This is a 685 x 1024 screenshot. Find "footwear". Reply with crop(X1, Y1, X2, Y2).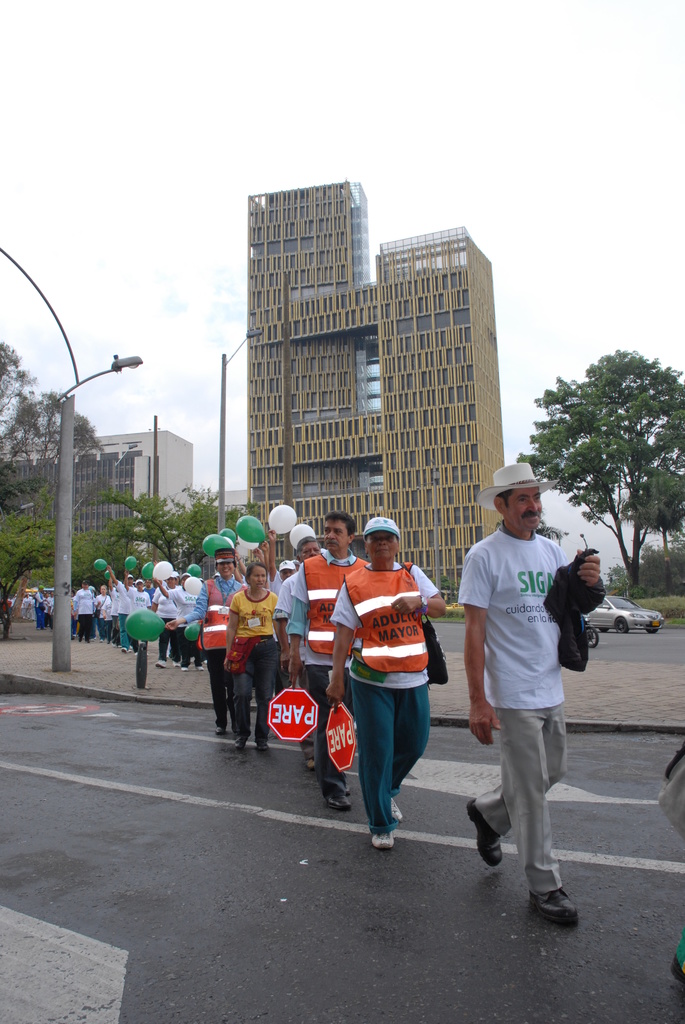
crop(42, 623, 49, 630).
